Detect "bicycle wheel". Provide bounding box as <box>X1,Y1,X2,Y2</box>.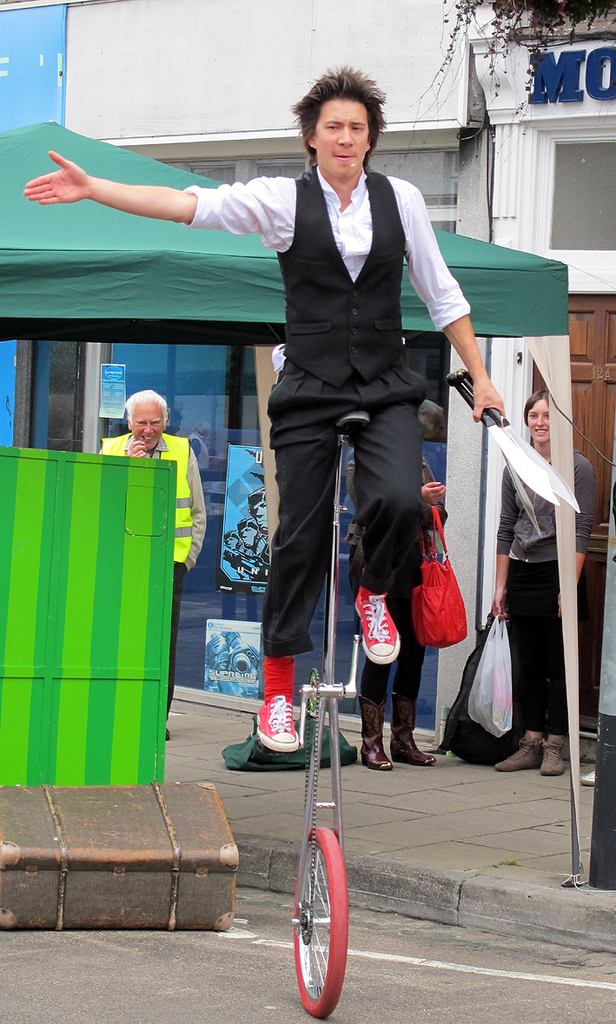
<box>285,842,348,1008</box>.
